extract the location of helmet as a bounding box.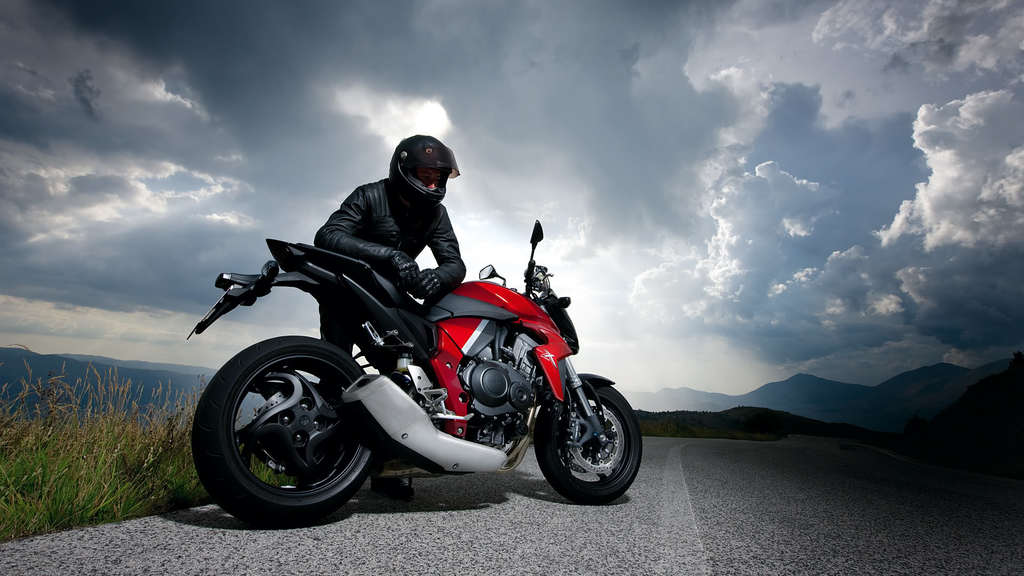
crop(387, 131, 453, 214).
